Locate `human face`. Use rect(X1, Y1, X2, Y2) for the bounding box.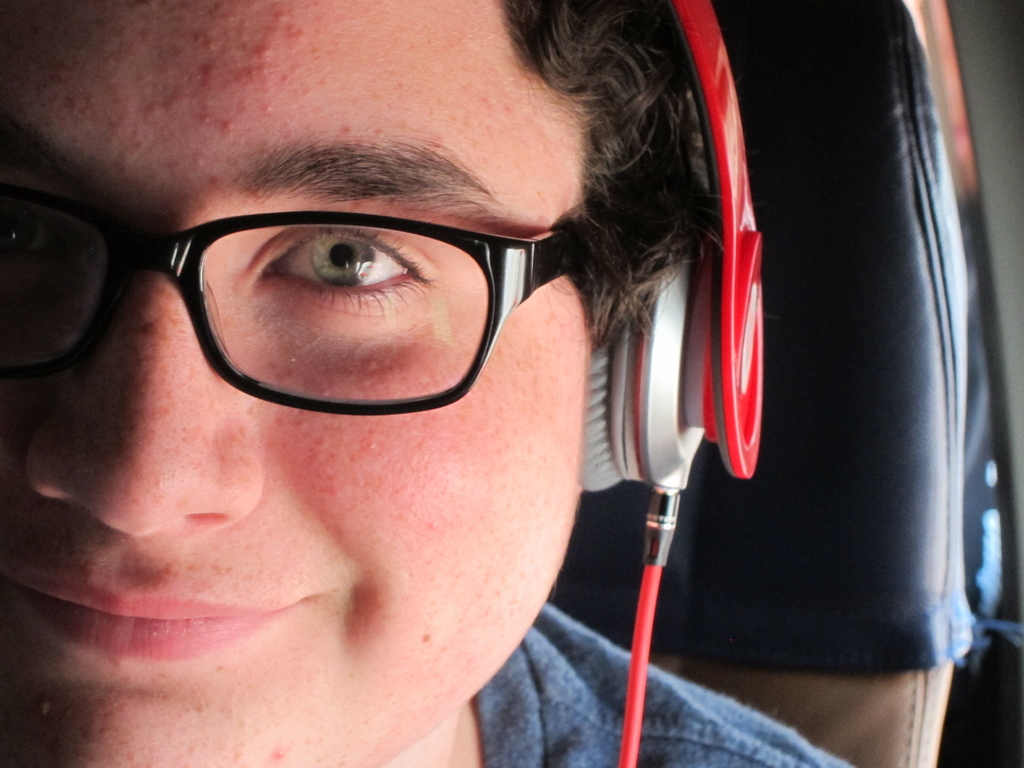
rect(0, 0, 584, 767).
